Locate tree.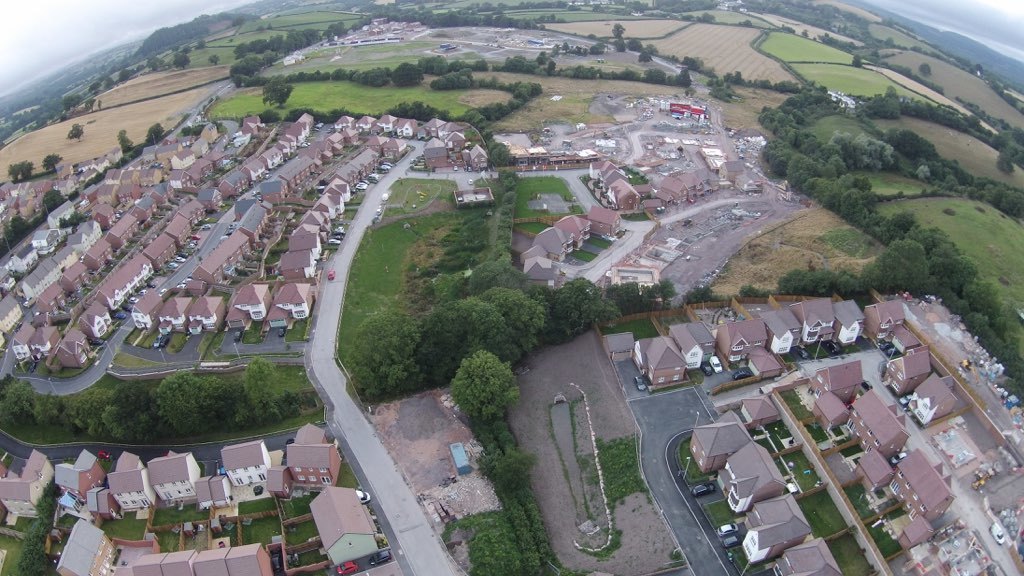
Bounding box: box=[172, 52, 196, 72].
